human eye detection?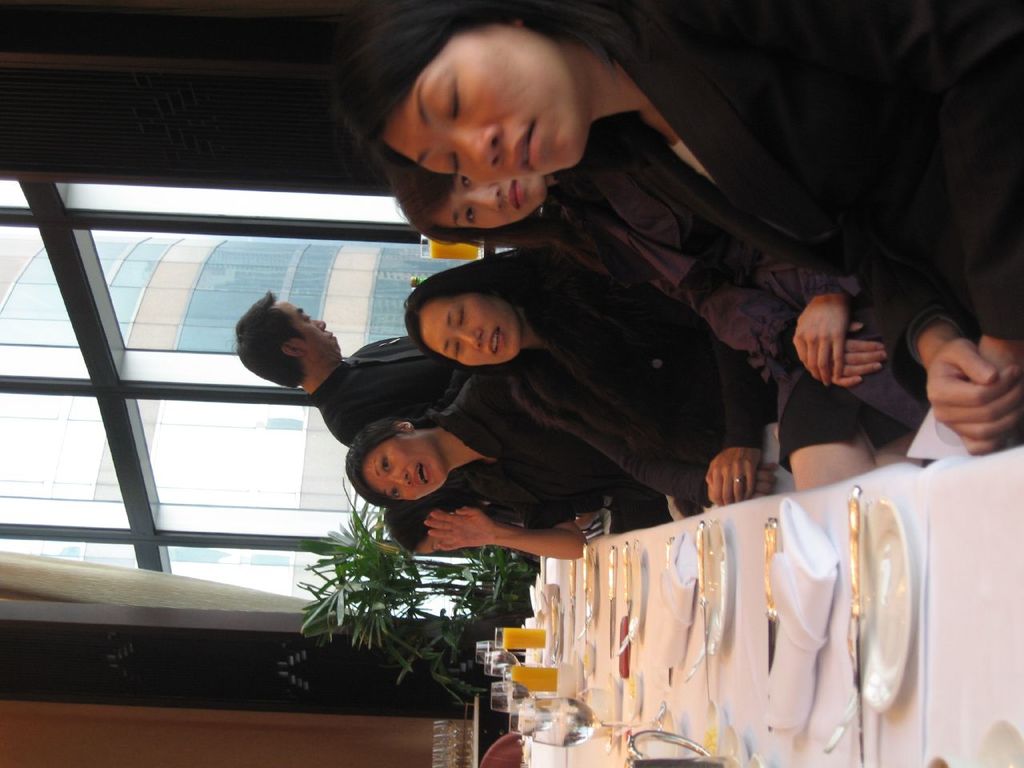
BBox(390, 489, 400, 501)
